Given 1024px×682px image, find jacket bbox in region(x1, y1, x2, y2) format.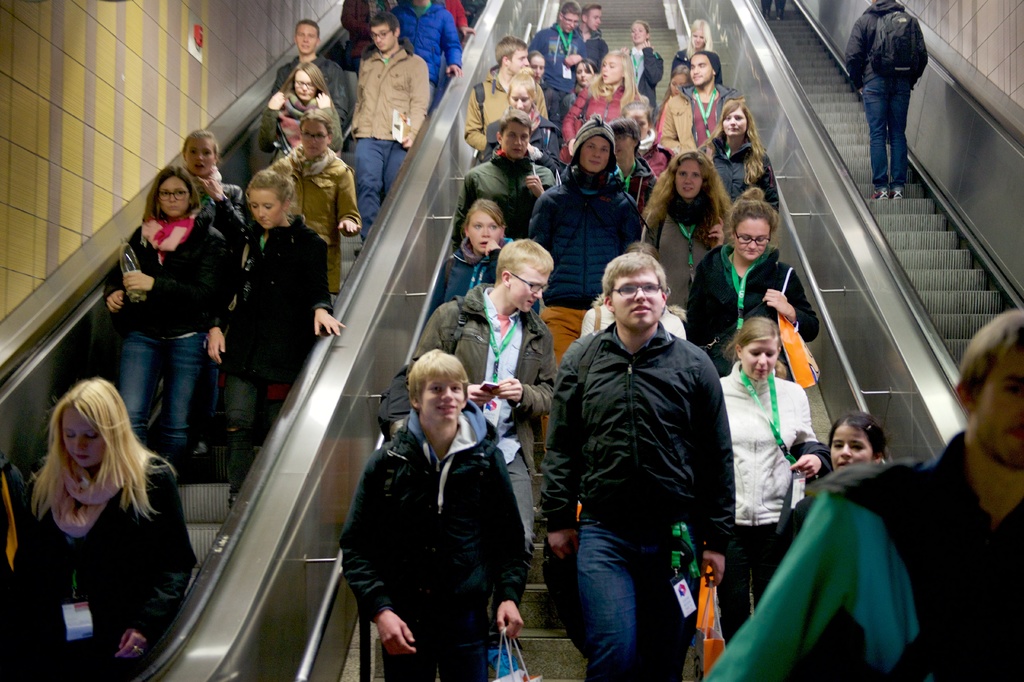
region(632, 200, 729, 309).
